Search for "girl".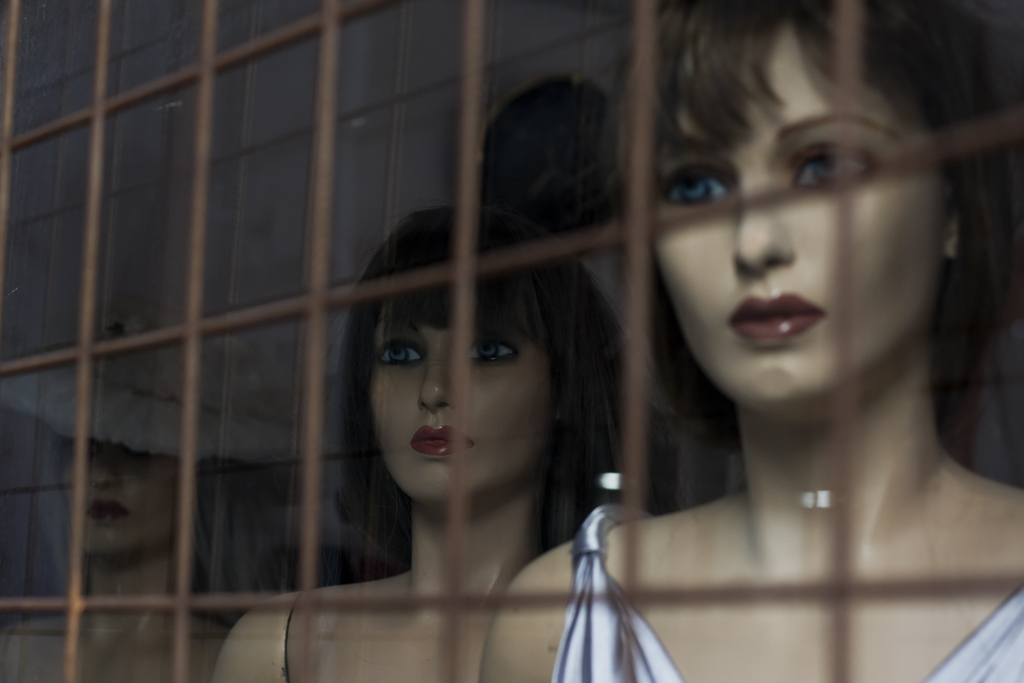
Found at [left=479, top=0, right=1023, bottom=682].
